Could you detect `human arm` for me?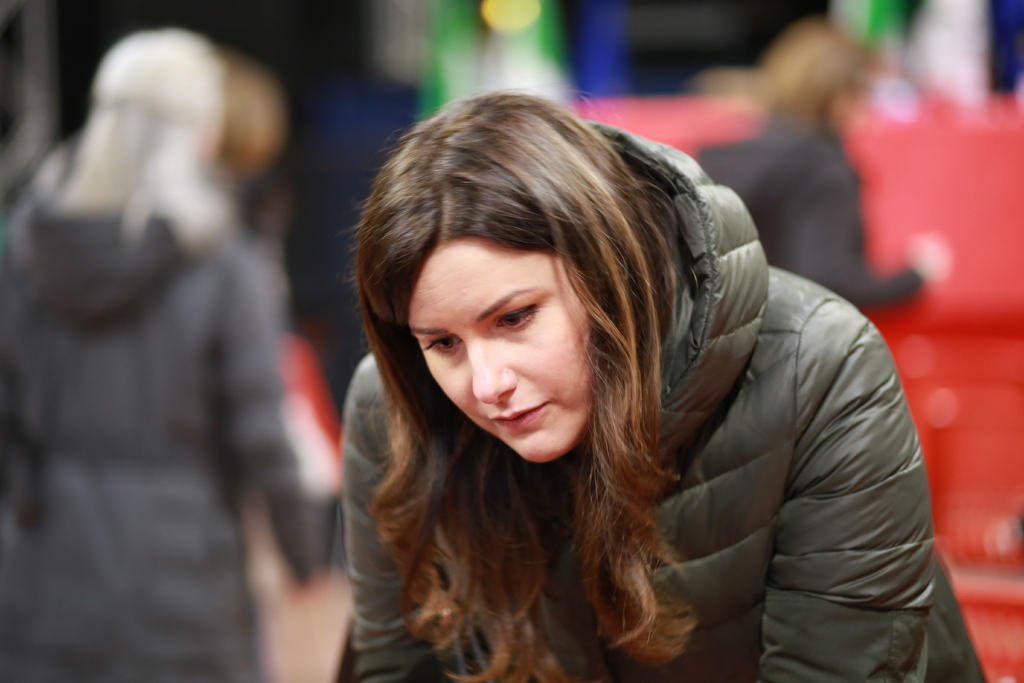
Detection result: locate(752, 308, 931, 682).
